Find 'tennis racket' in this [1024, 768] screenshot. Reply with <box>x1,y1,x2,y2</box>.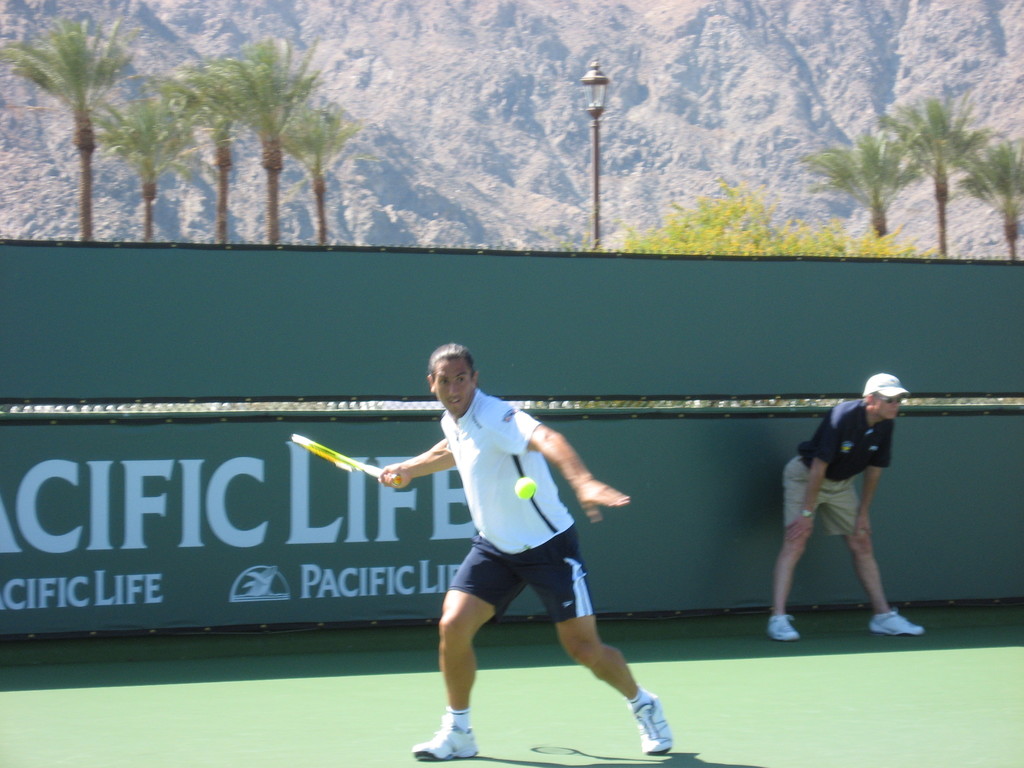
<box>288,433,405,490</box>.
